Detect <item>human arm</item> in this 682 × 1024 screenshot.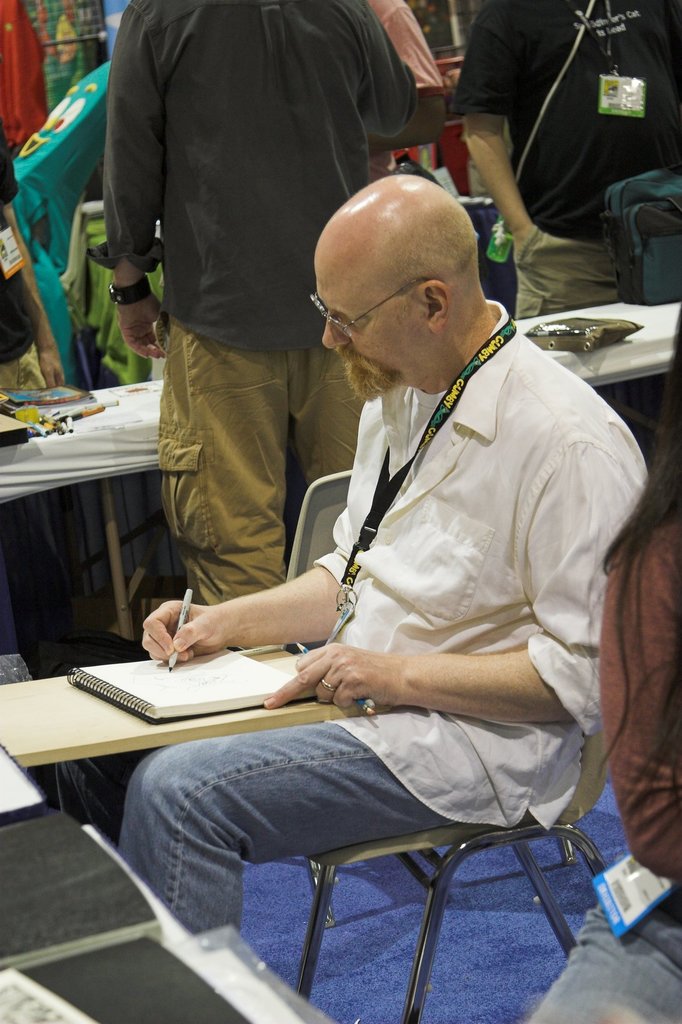
Detection: bbox=(454, 0, 540, 271).
